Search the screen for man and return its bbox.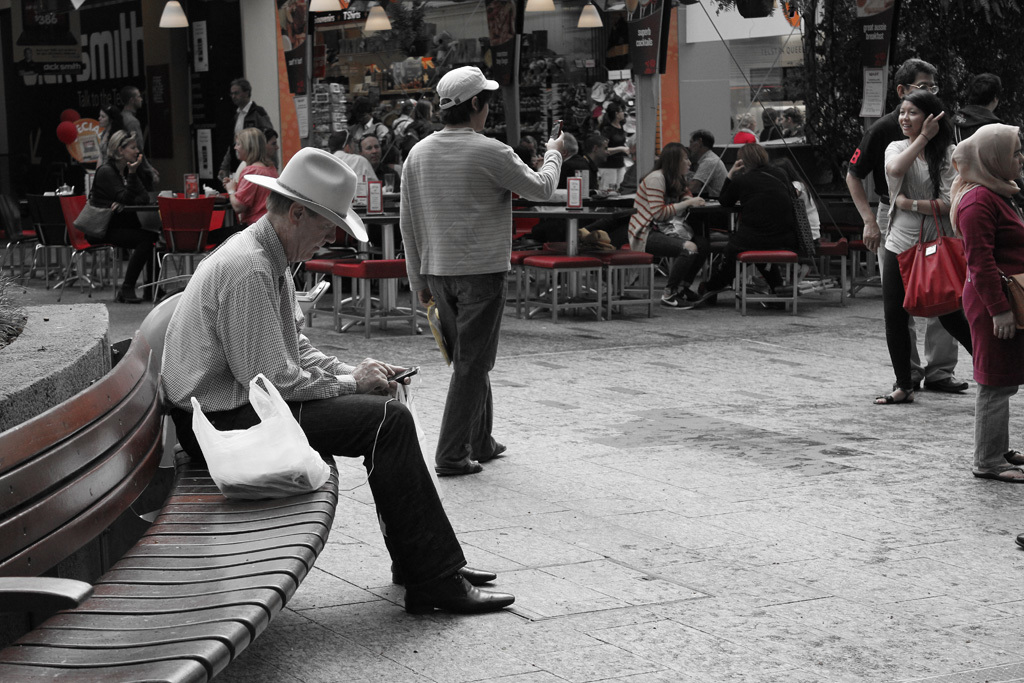
Found: l=942, t=71, r=1001, b=136.
